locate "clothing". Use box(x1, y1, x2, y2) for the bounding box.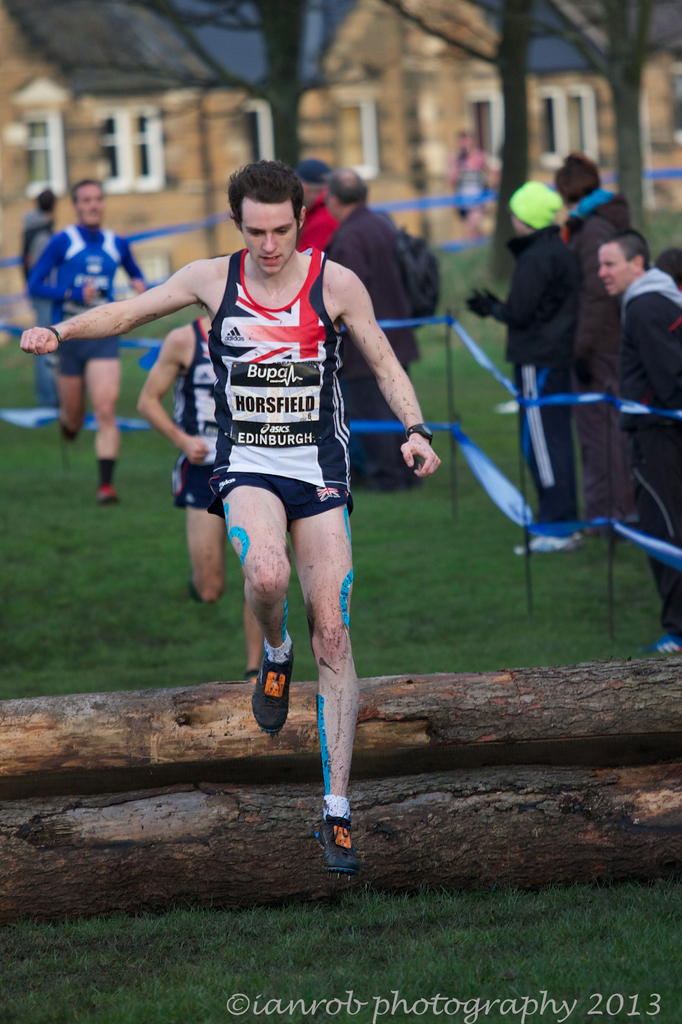
box(561, 186, 624, 506).
